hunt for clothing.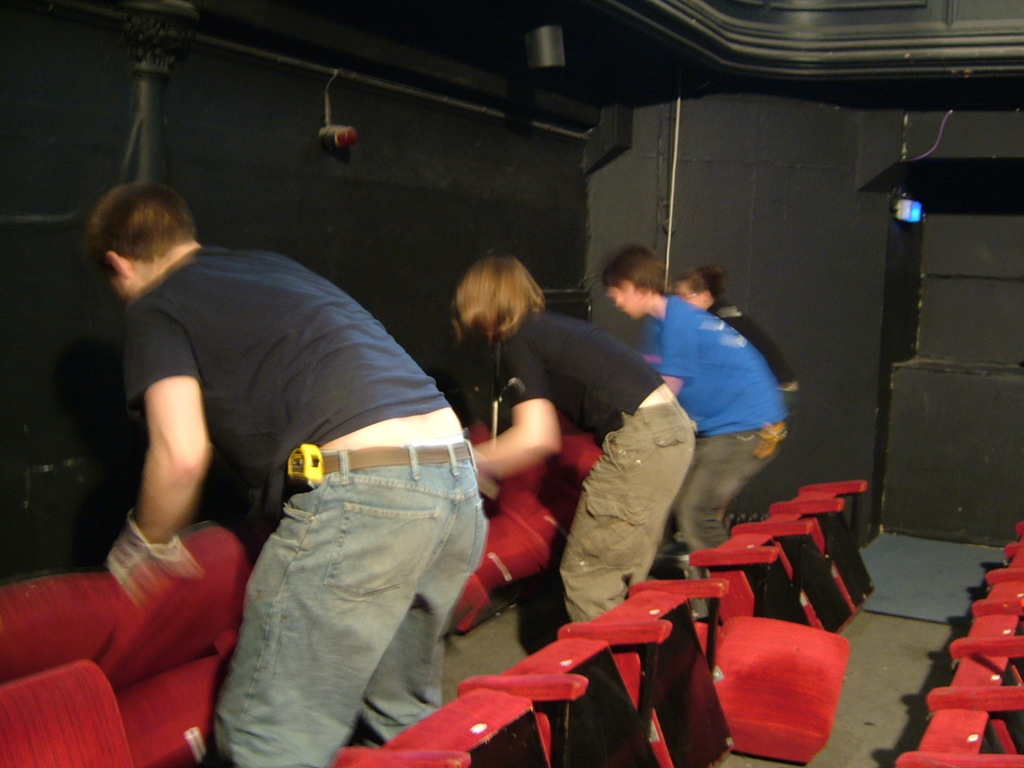
Hunted down at l=714, t=302, r=796, b=402.
